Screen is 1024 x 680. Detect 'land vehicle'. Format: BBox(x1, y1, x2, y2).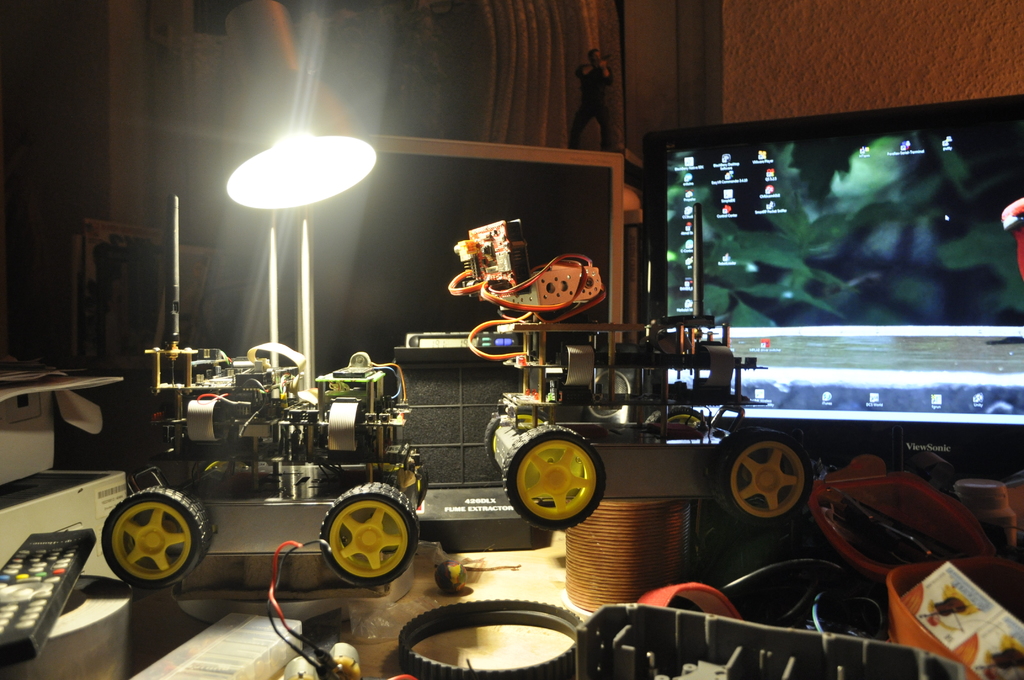
BBox(100, 191, 429, 587).
